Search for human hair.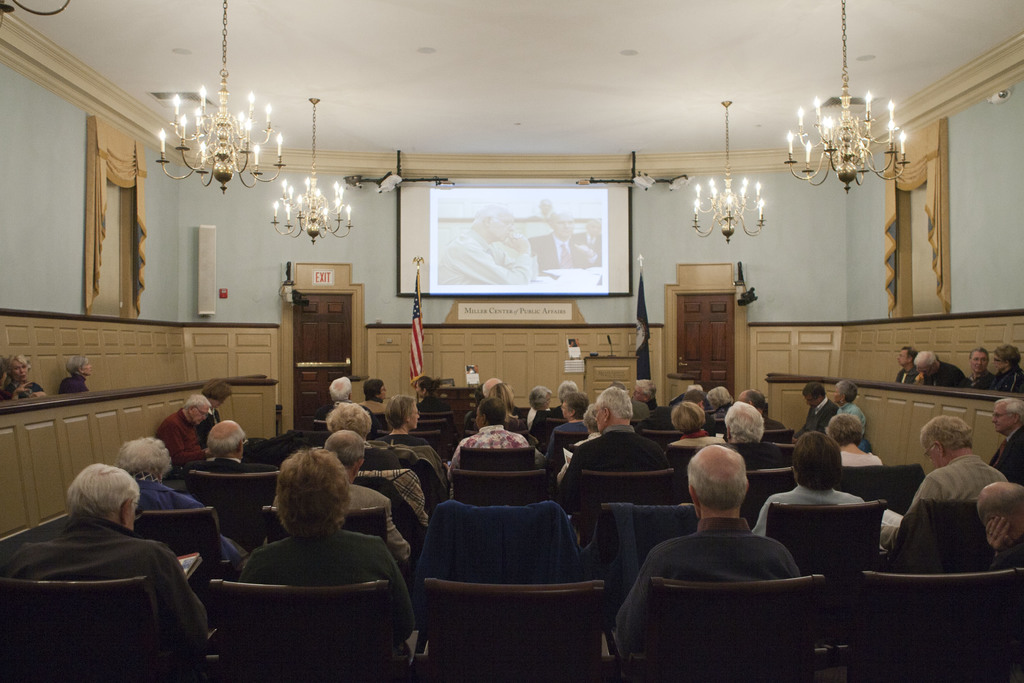
Found at left=178, top=393, right=209, bottom=412.
